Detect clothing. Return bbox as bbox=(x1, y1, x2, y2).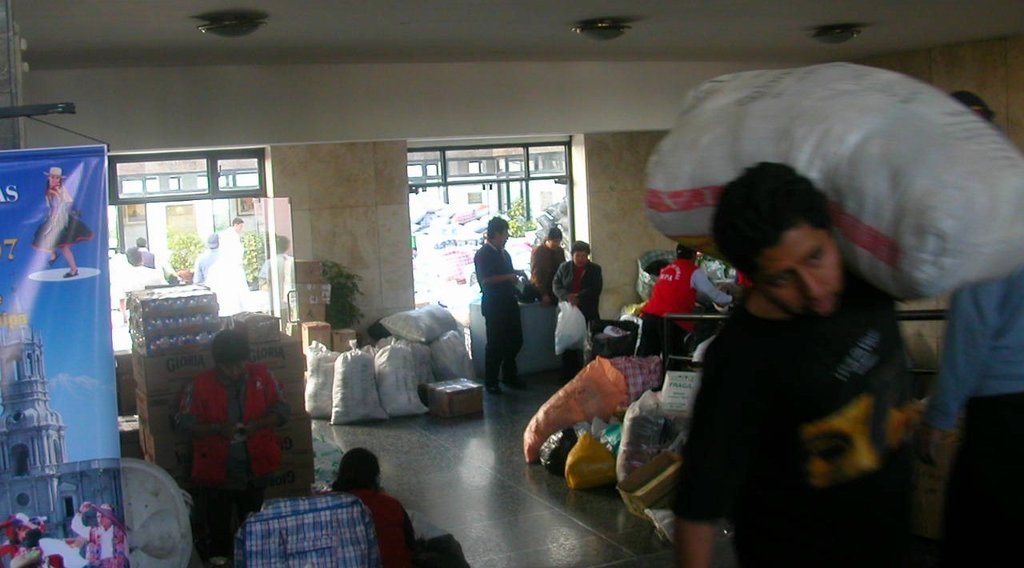
bbox=(550, 253, 607, 318).
